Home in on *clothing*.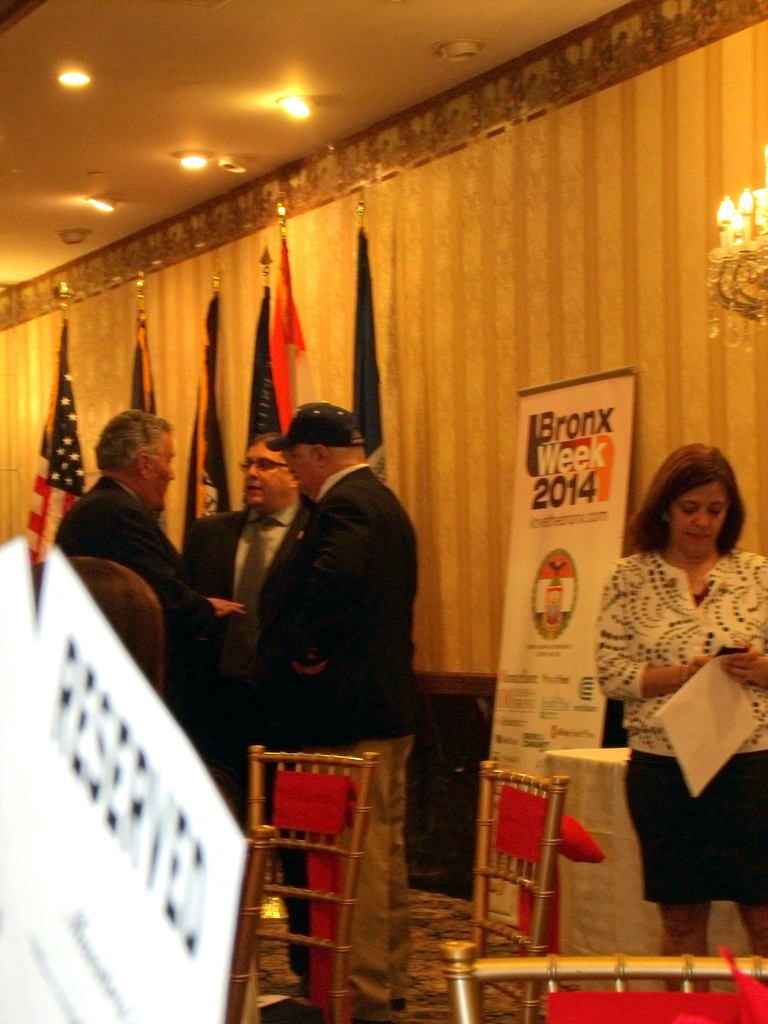
Homed in at locate(604, 522, 758, 884).
